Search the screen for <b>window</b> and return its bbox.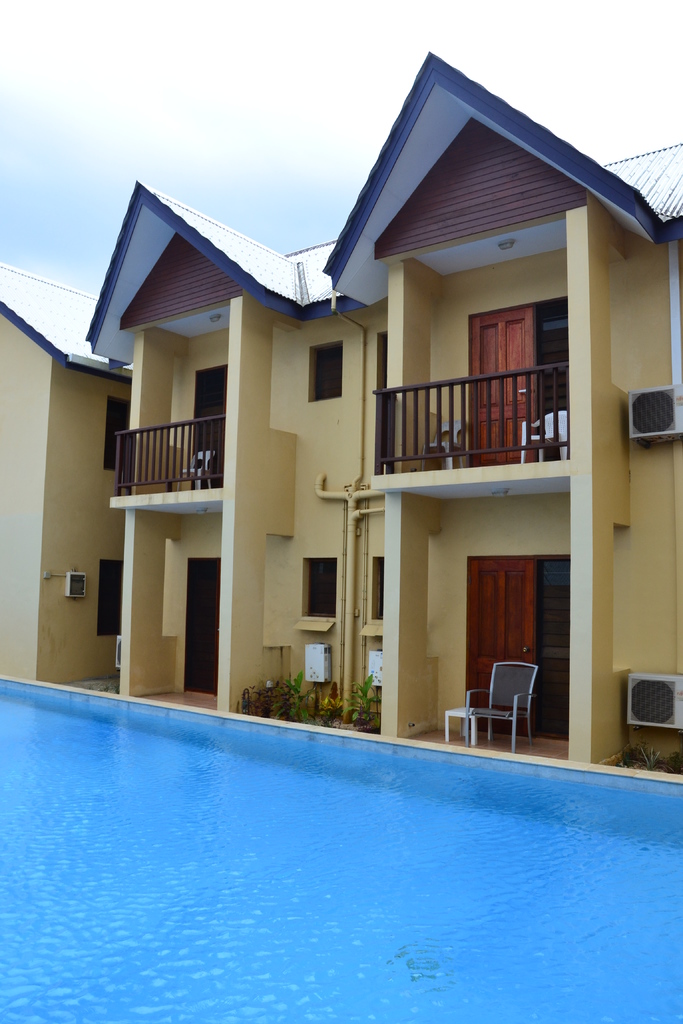
Found: bbox(300, 561, 339, 620).
